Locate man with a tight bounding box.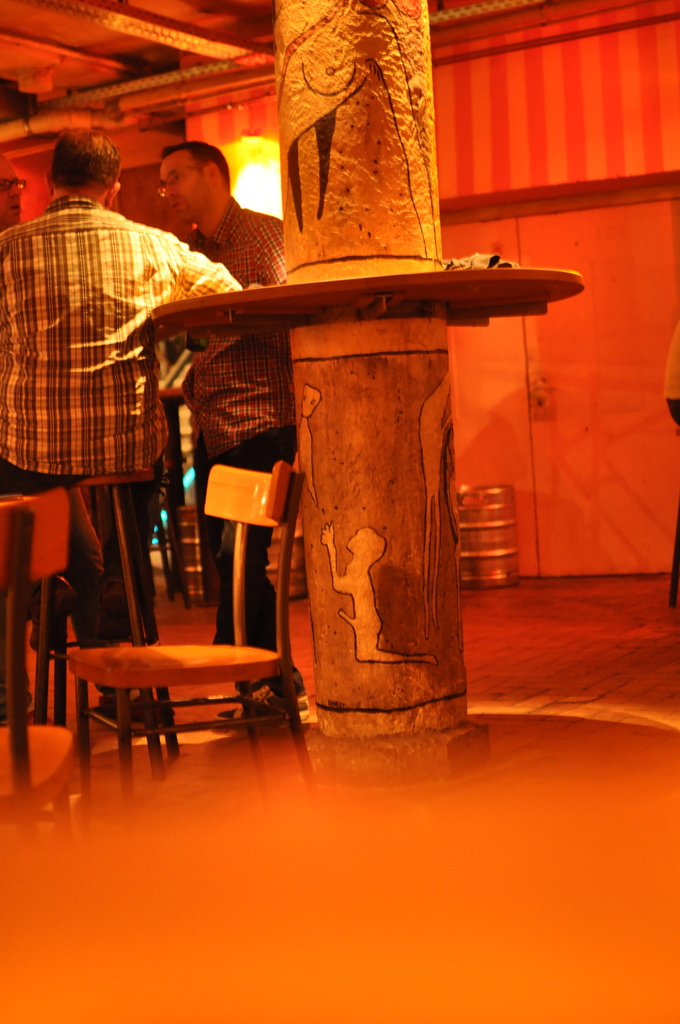
bbox(145, 146, 318, 735).
